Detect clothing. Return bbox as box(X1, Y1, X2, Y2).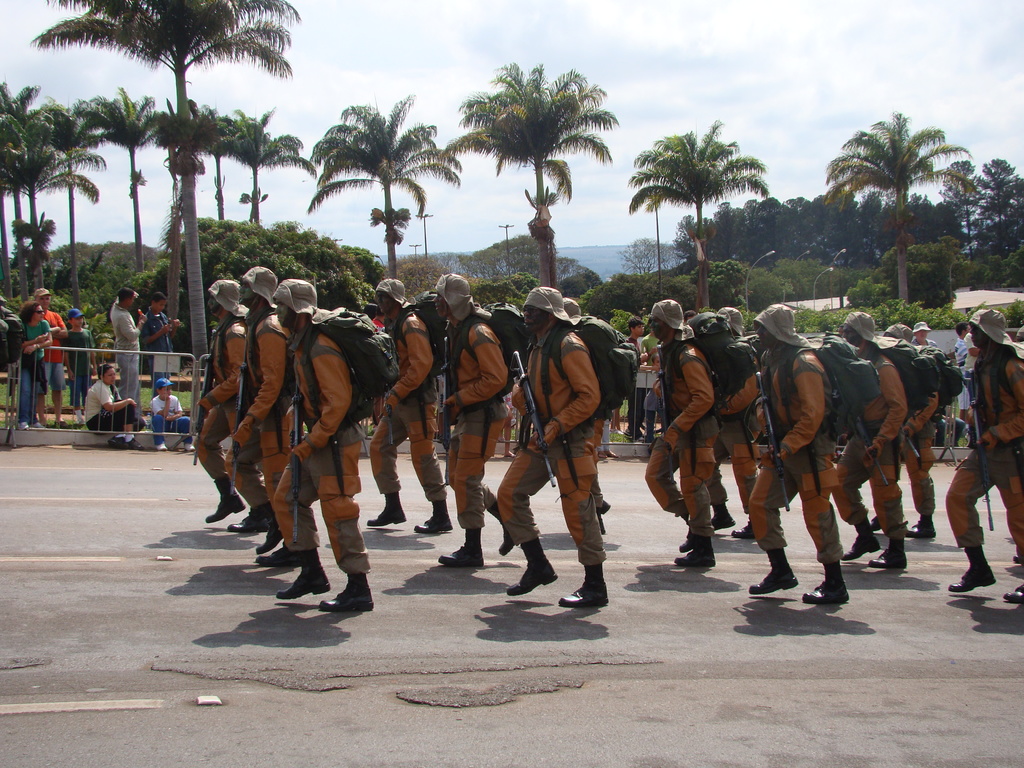
box(137, 305, 185, 369).
